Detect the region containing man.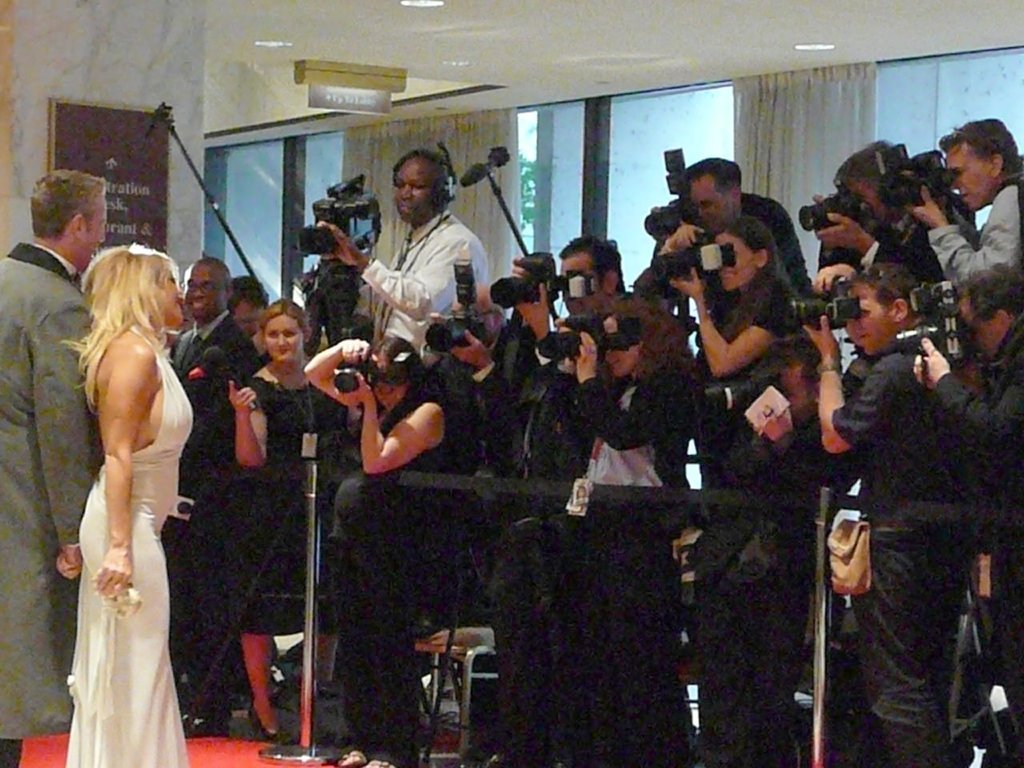
locate(315, 146, 489, 374).
